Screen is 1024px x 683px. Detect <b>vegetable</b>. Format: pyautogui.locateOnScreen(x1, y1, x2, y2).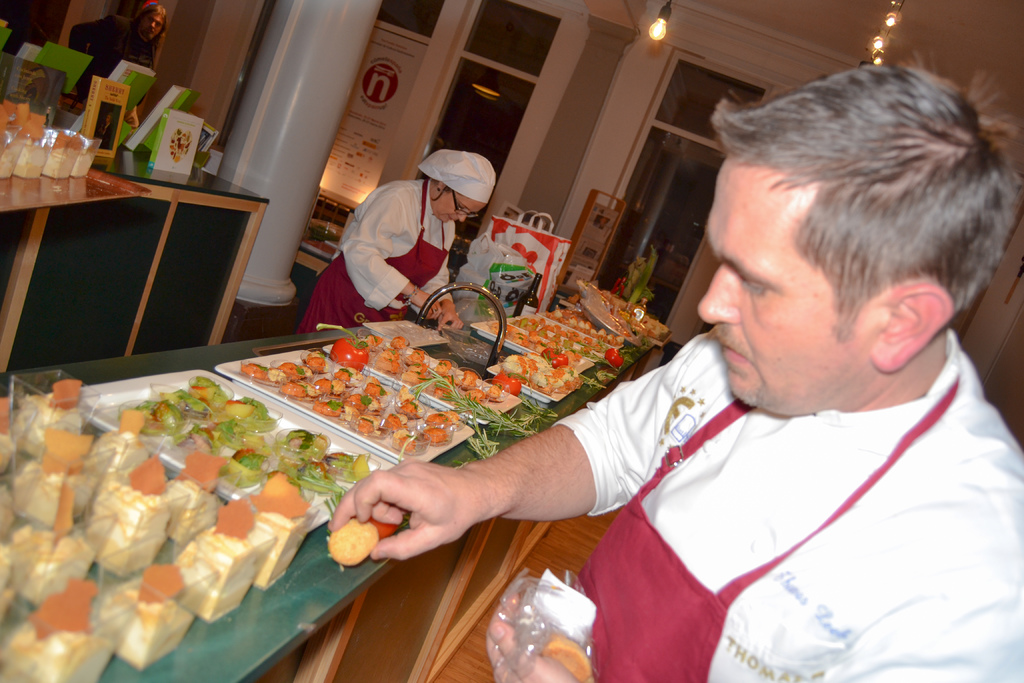
pyautogui.locateOnScreen(347, 518, 398, 537).
